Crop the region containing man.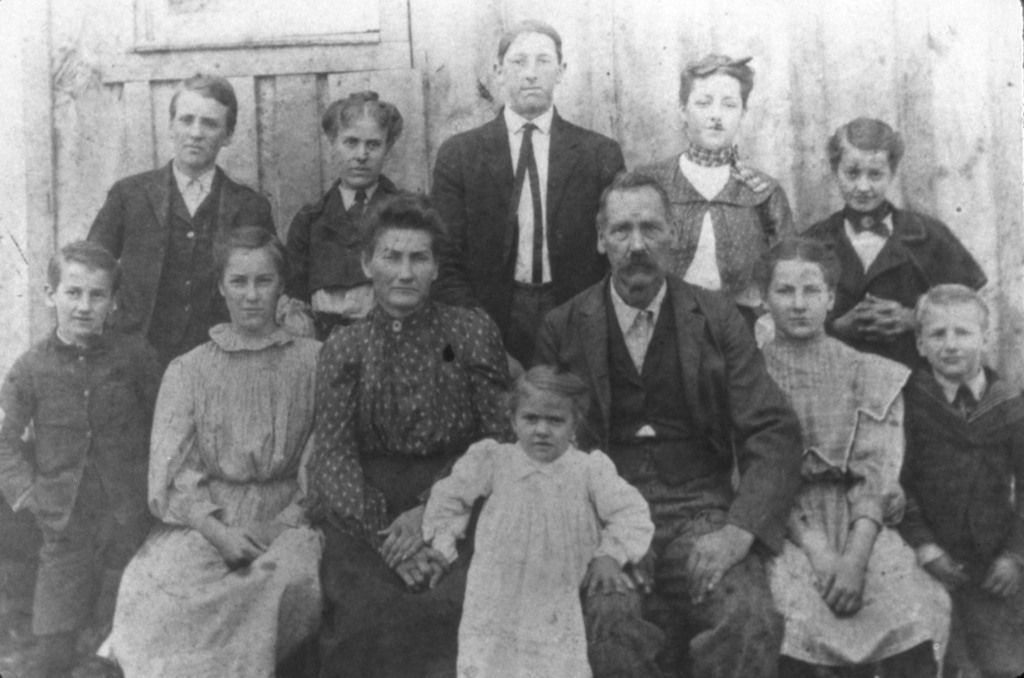
Crop region: (left=637, top=50, right=794, bottom=333).
